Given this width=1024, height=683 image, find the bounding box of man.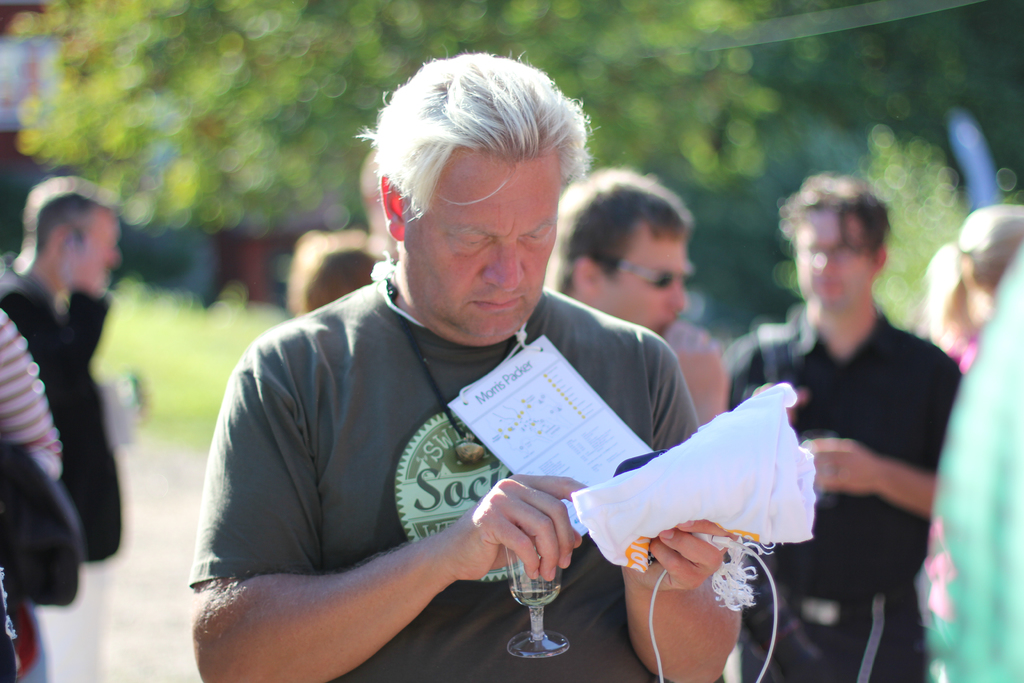
[0, 174, 126, 682].
